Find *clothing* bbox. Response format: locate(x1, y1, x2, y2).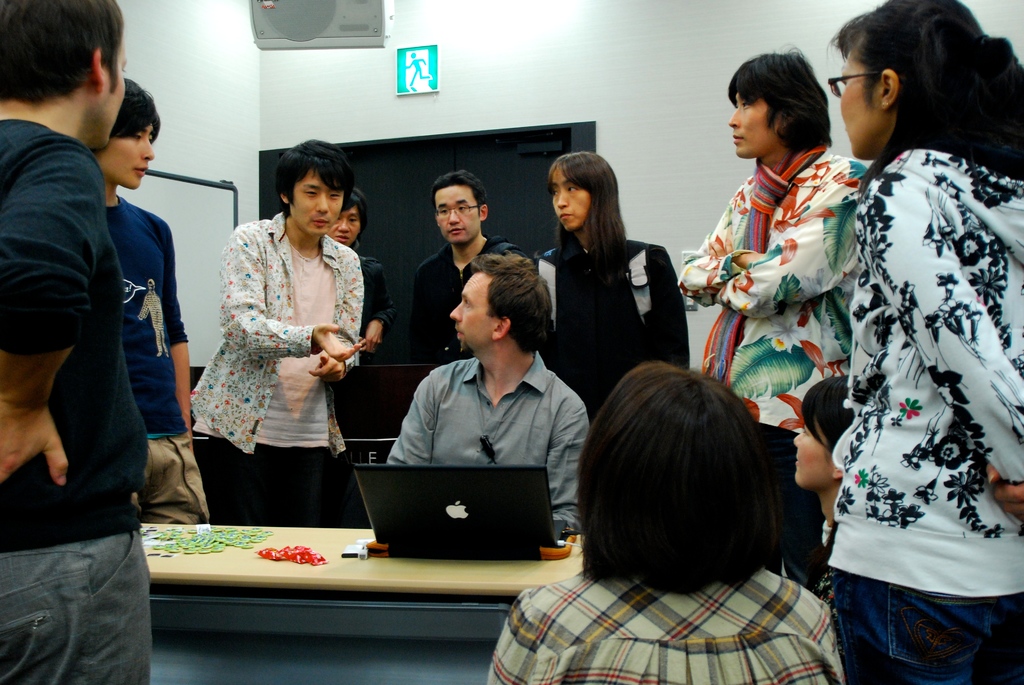
locate(99, 186, 215, 530).
